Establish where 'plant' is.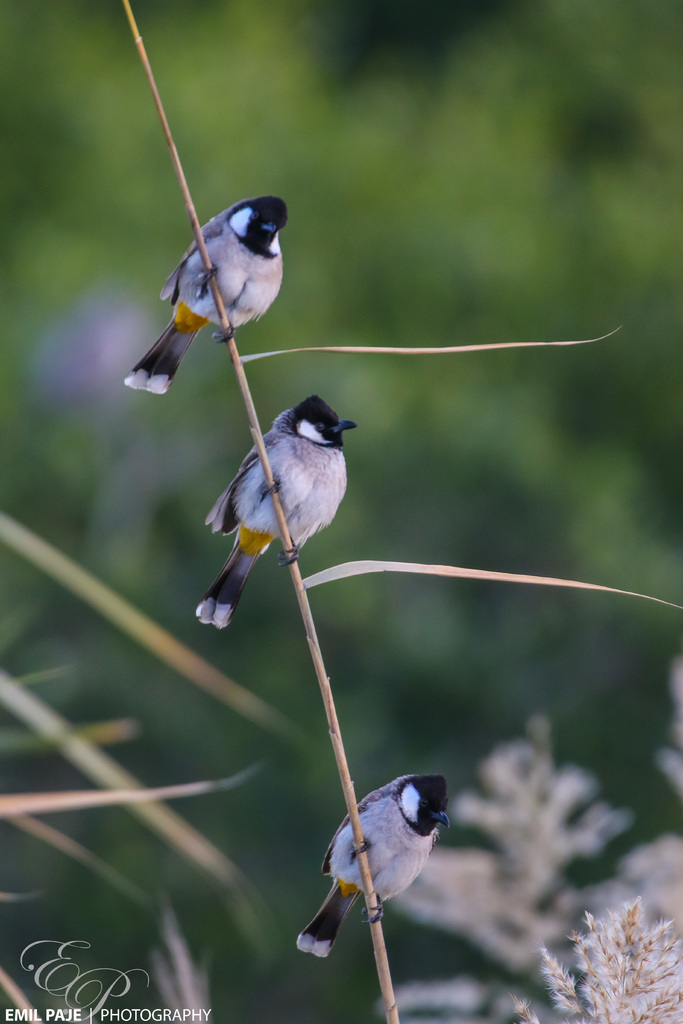
Established at {"x1": 106, "y1": 0, "x2": 682, "y2": 1023}.
